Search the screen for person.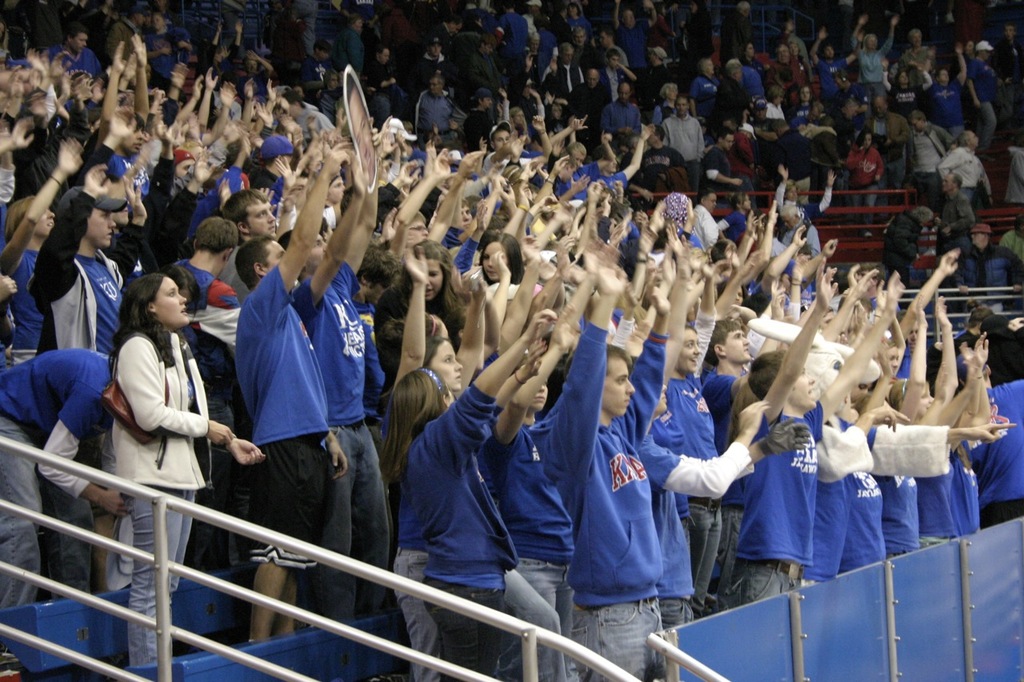
Found at bbox(810, 26, 862, 101).
